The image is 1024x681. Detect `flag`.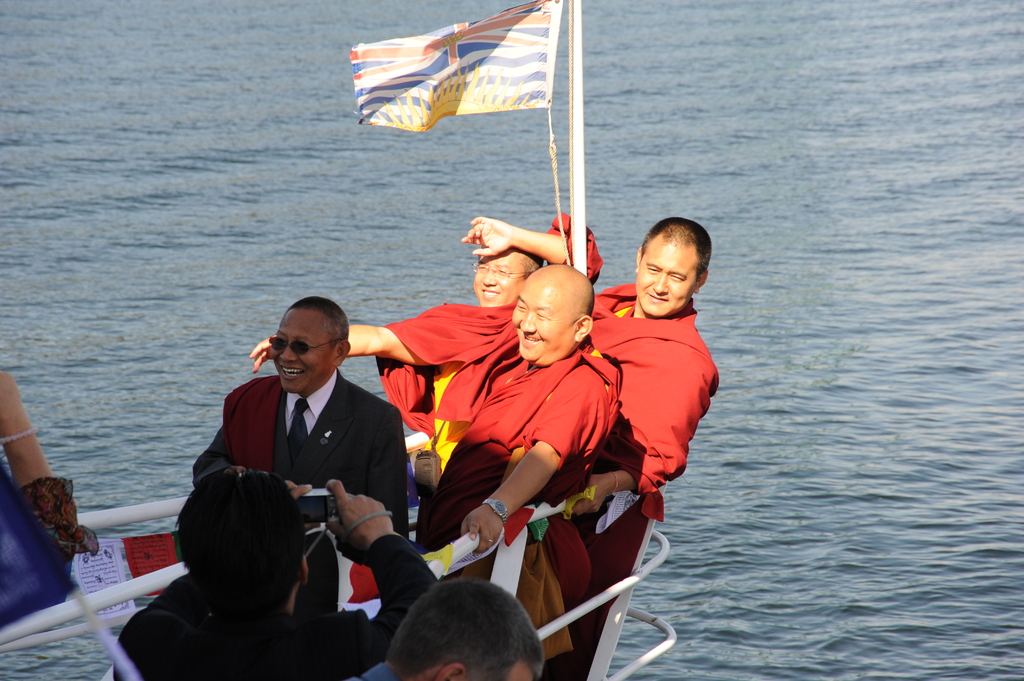
Detection: BBox(351, 2, 562, 128).
